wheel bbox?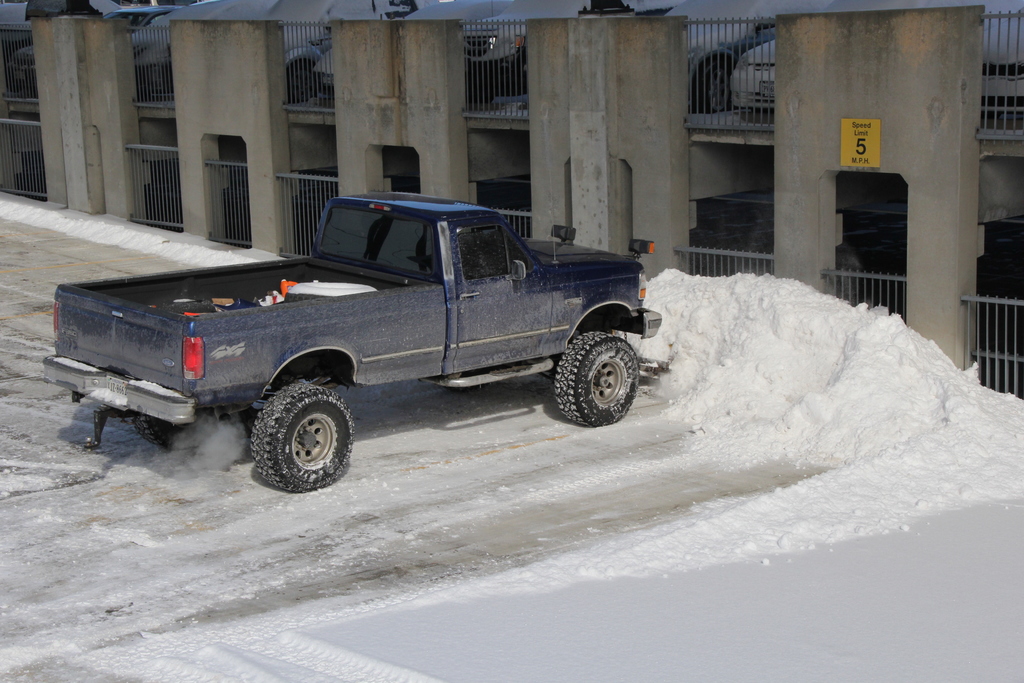
125 415 218 451
